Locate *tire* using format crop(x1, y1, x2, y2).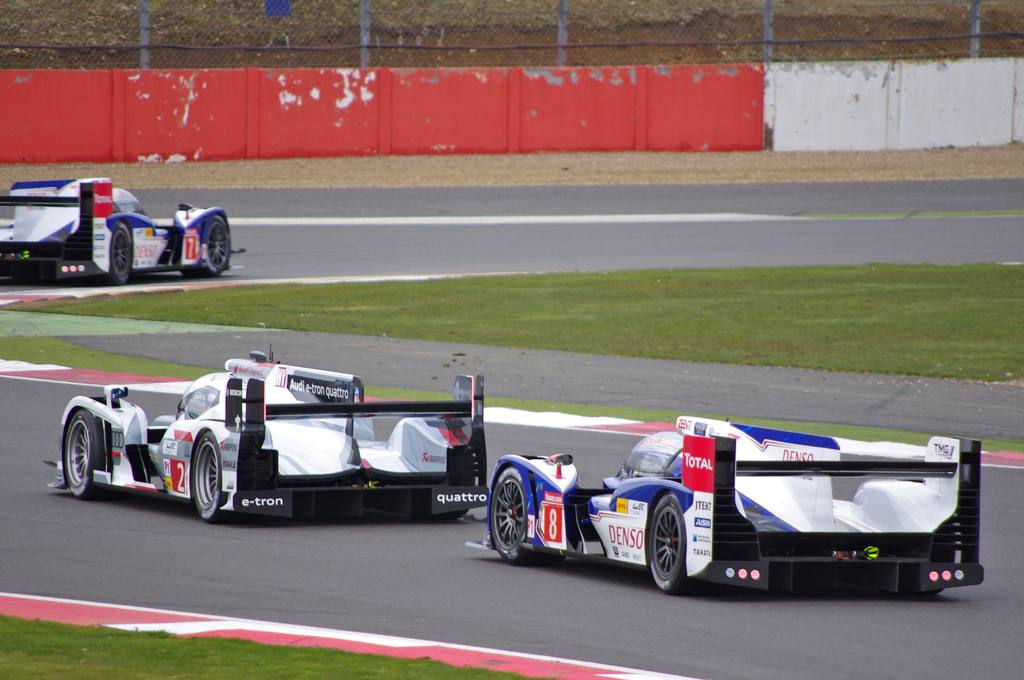
crop(181, 216, 232, 280).
